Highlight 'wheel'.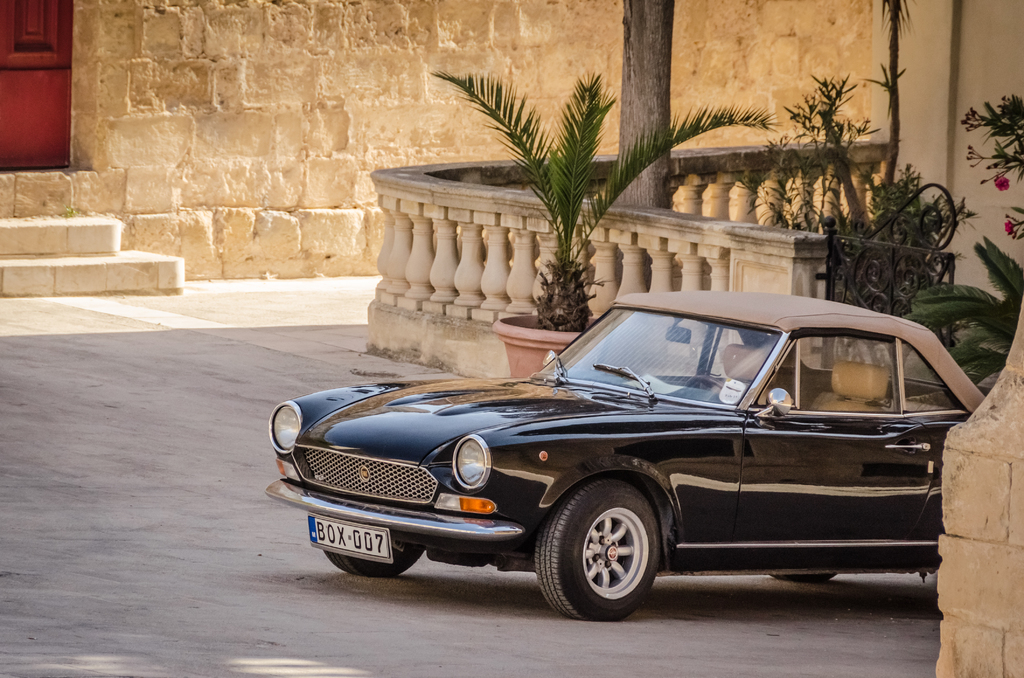
Highlighted region: left=542, top=492, right=671, bottom=617.
